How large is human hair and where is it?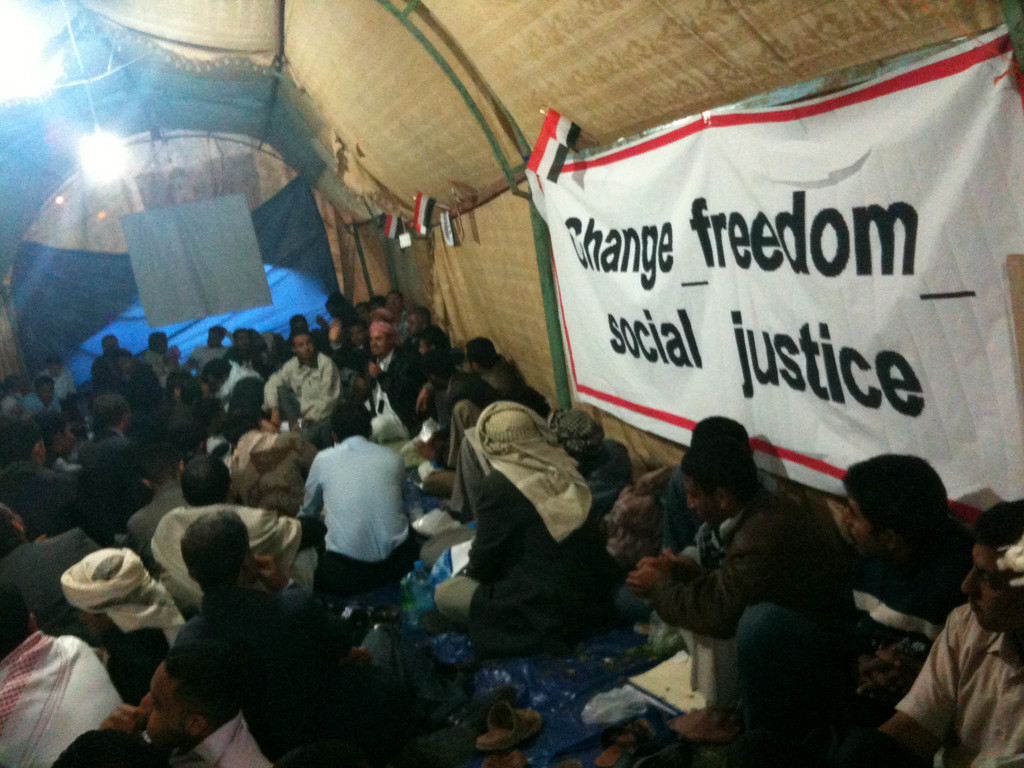
Bounding box: box(689, 413, 750, 447).
